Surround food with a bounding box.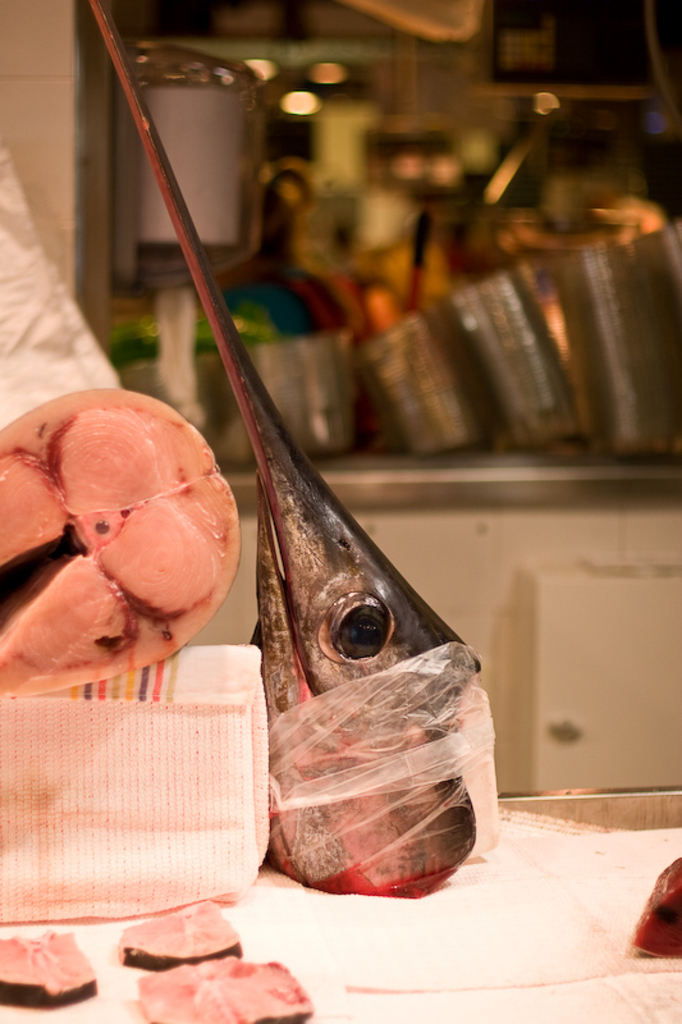
left=0, top=933, right=97, bottom=1009.
